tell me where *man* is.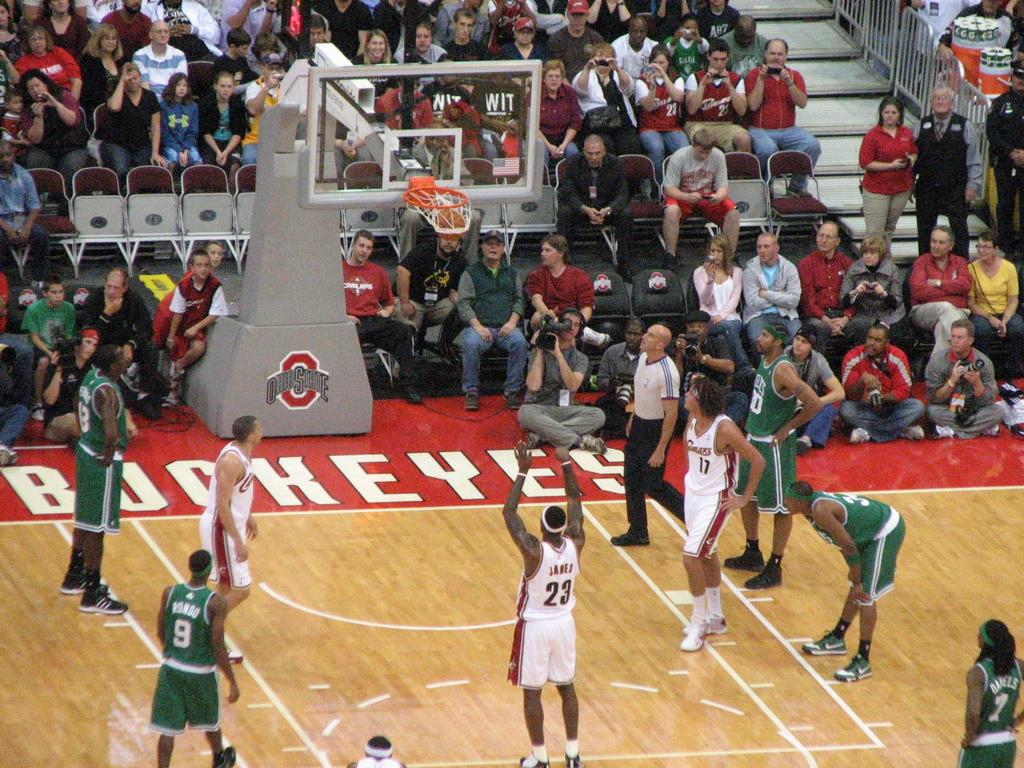
*man* is at BBox(500, 441, 586, 766).
